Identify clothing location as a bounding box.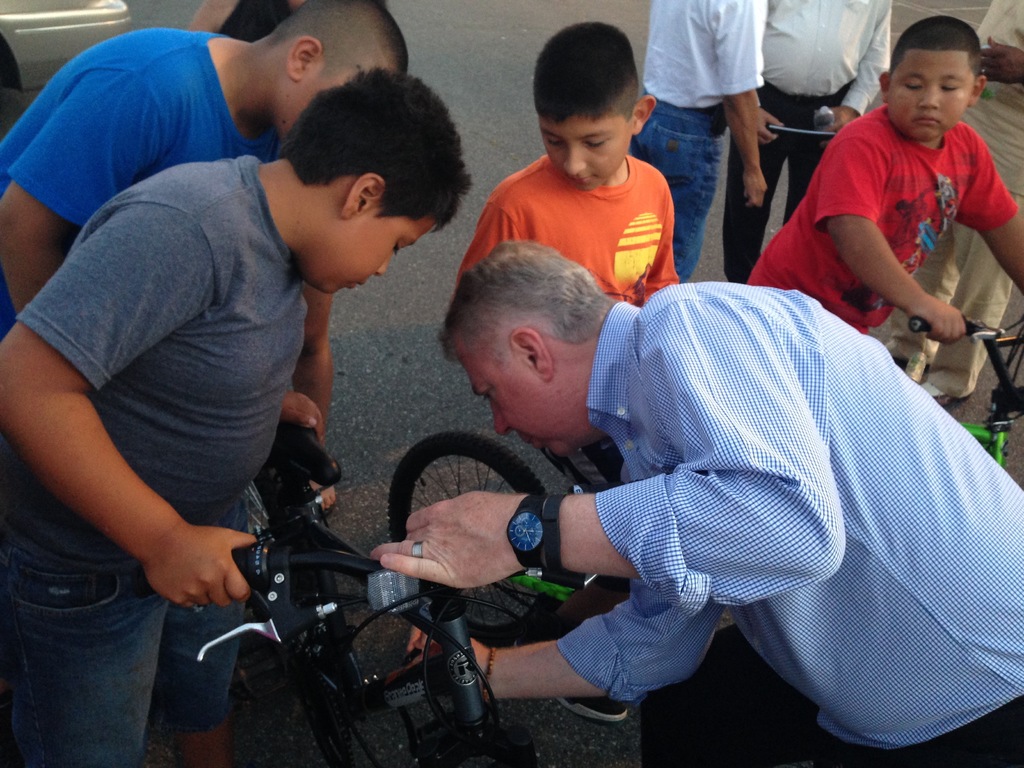
<bbox>456, 156, 684, 493</bbox>.
